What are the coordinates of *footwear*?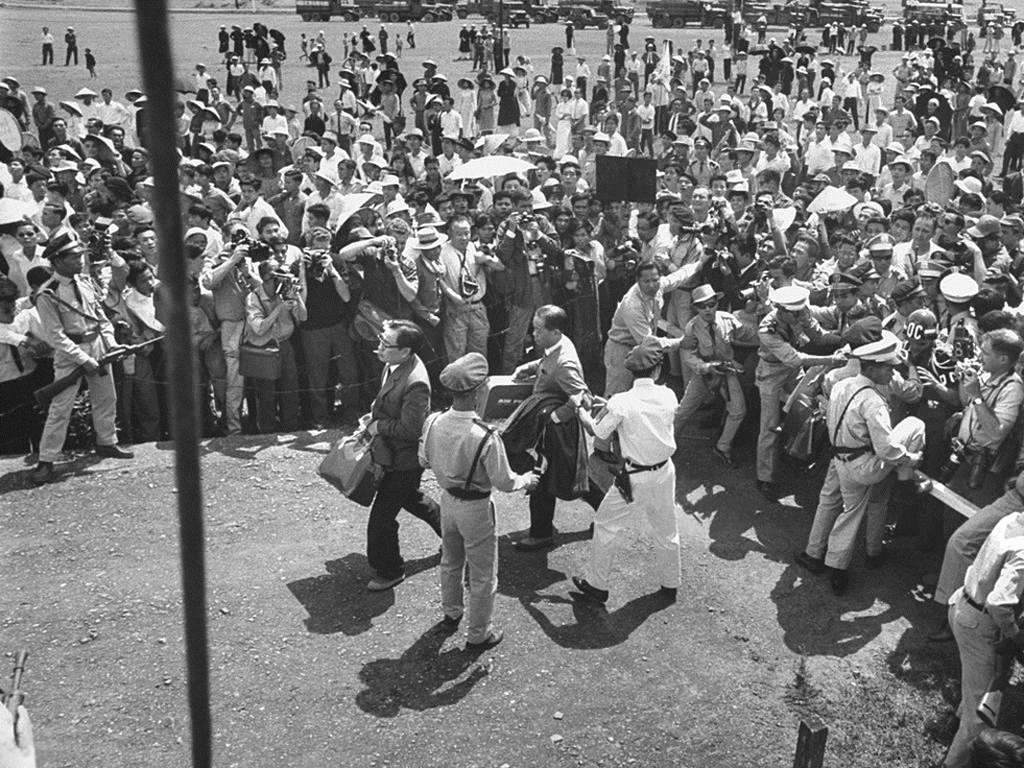
x1=865 y1=540 x2=893 y2=573.
